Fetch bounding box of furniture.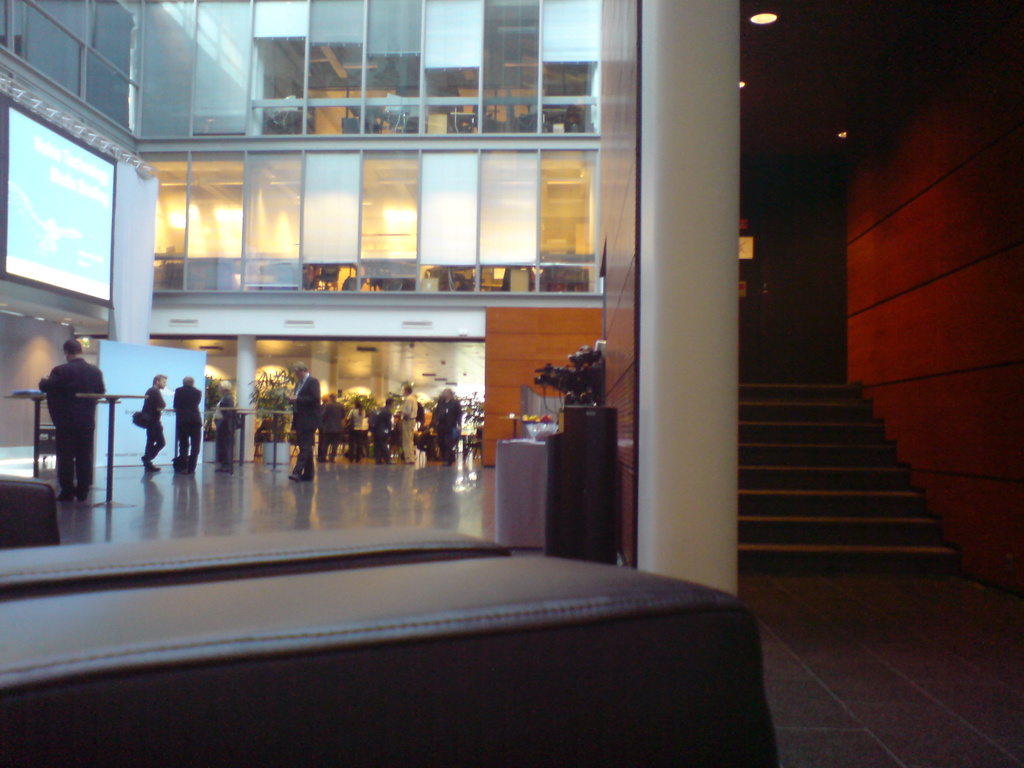
Bbox: Rect(550, 403, 620, 566).
